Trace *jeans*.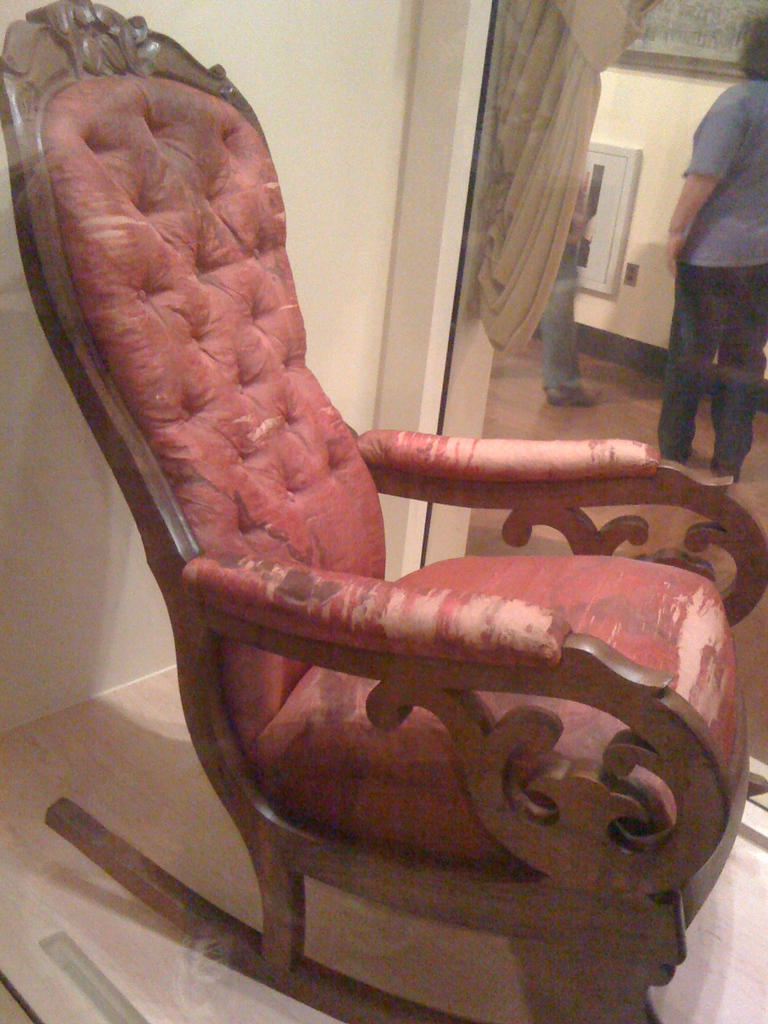
Traced to box=[540, 237, 586, 390].
